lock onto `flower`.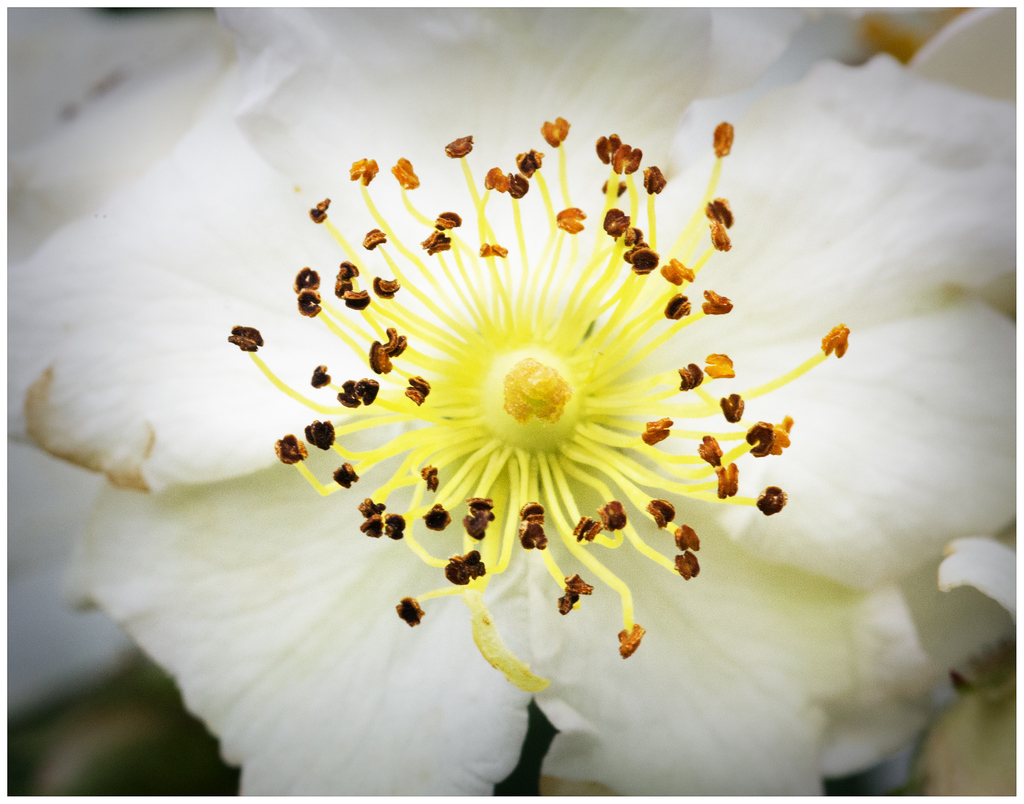
Locked: pyautogui.locateOnScreen(9, 0, 1023, 803).
